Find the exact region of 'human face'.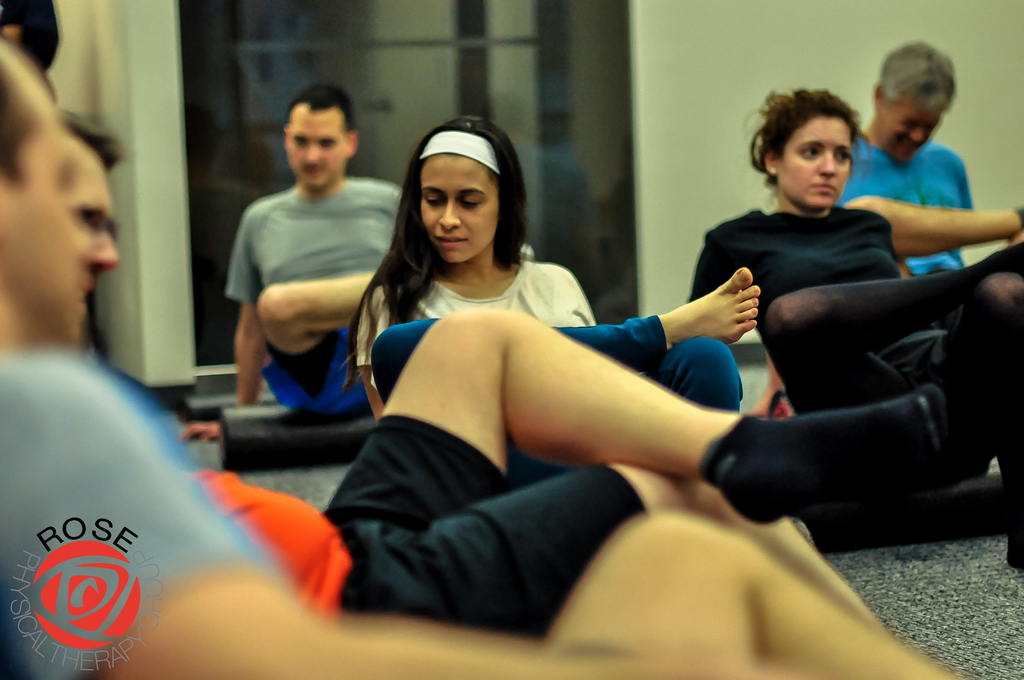
Exact region: [left=776, top=118, right=852, bottom=211].
